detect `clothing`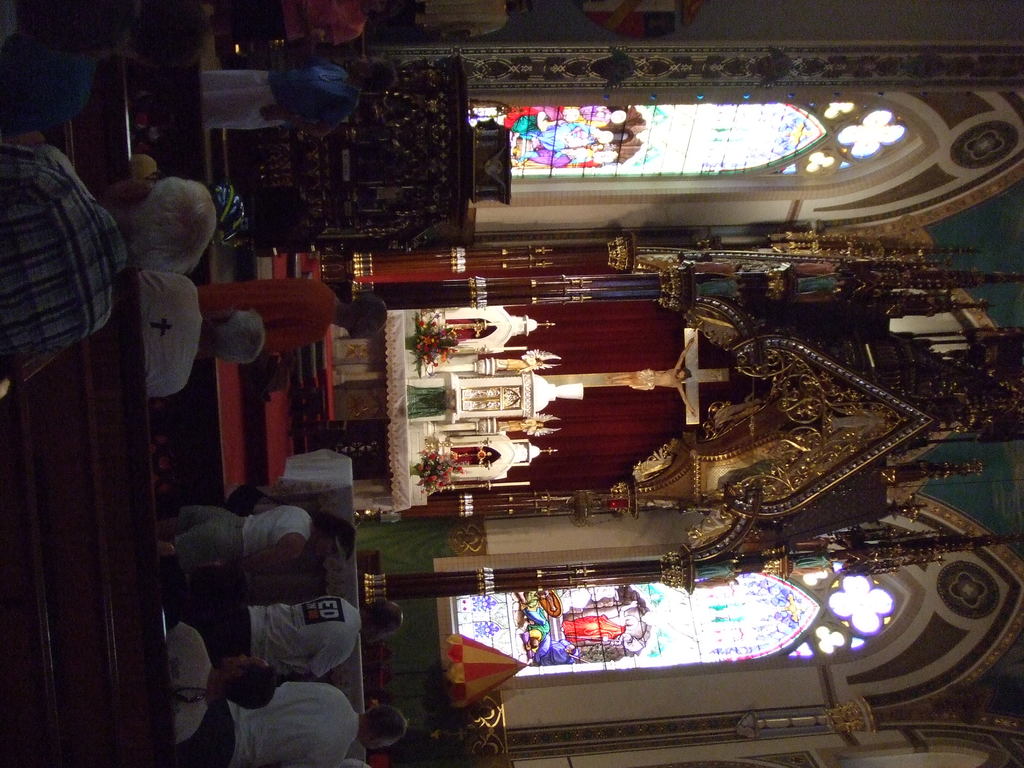
box(559, 164, 606, 175)
